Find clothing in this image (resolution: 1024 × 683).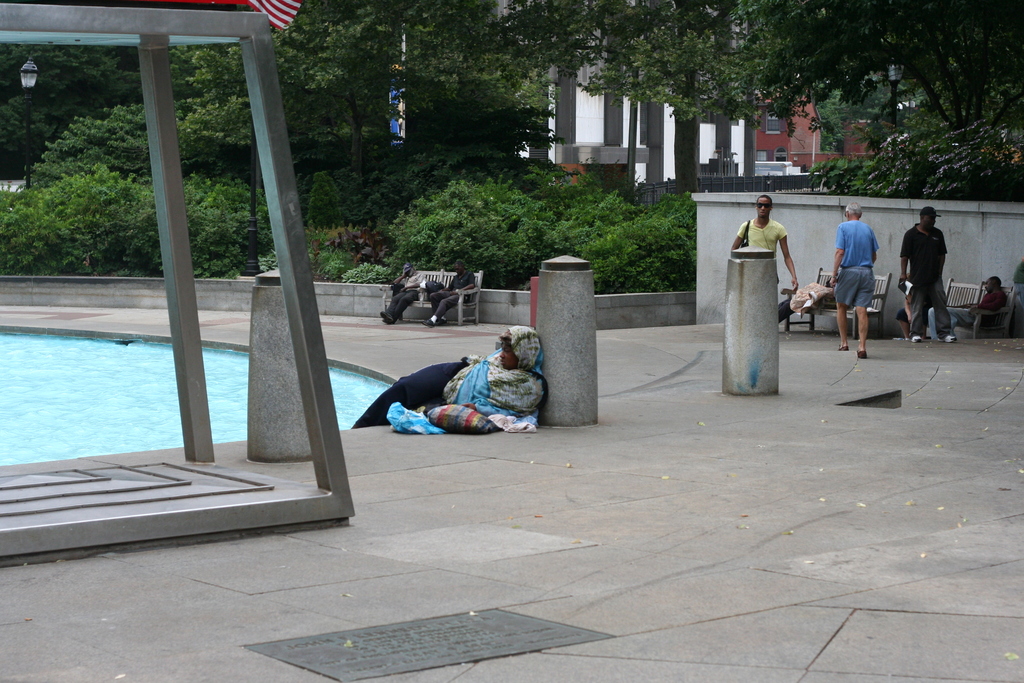
931:286:1000:328.
